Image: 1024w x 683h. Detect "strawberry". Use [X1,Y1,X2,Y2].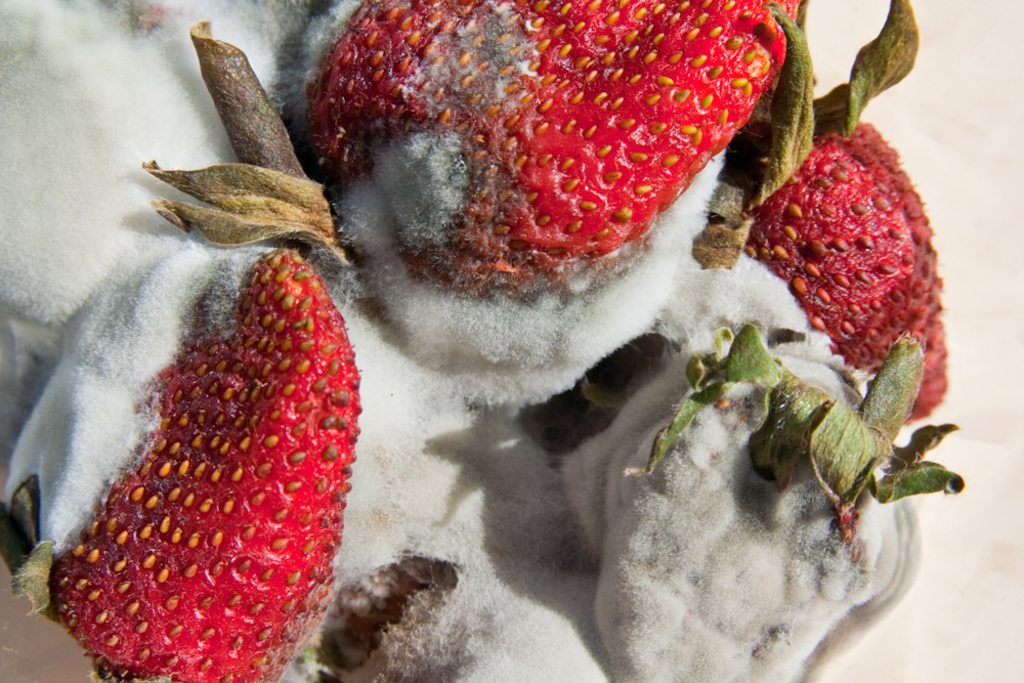
[694,0,969,432].
